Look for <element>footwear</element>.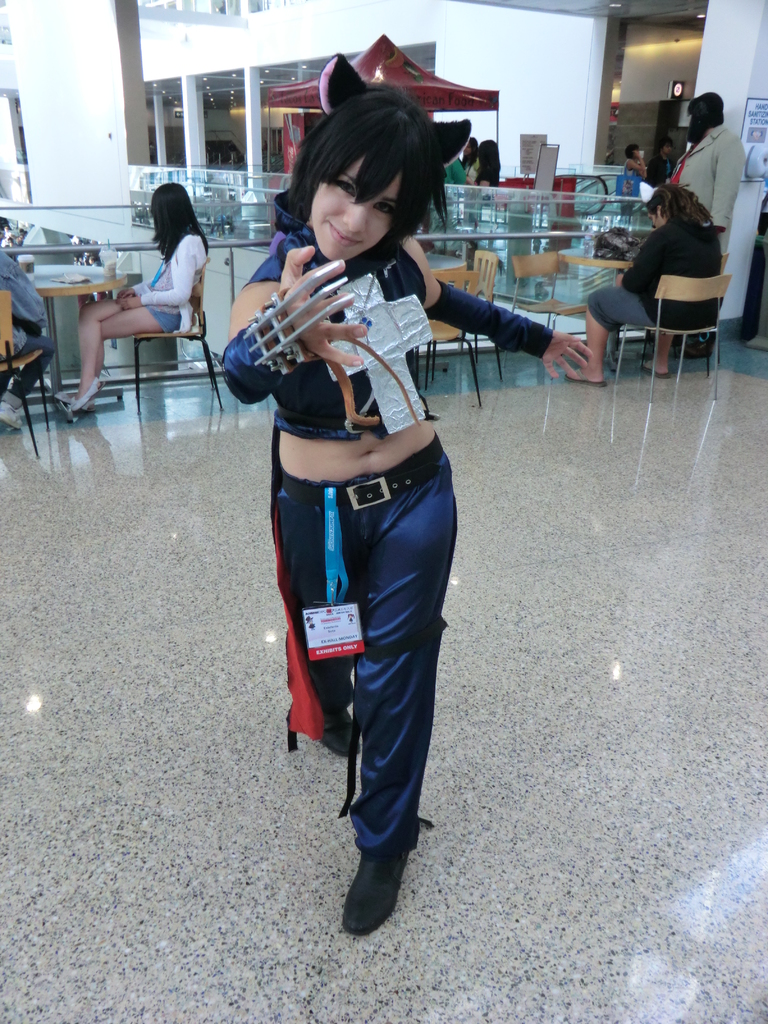
Found: 685:338:712:360.
